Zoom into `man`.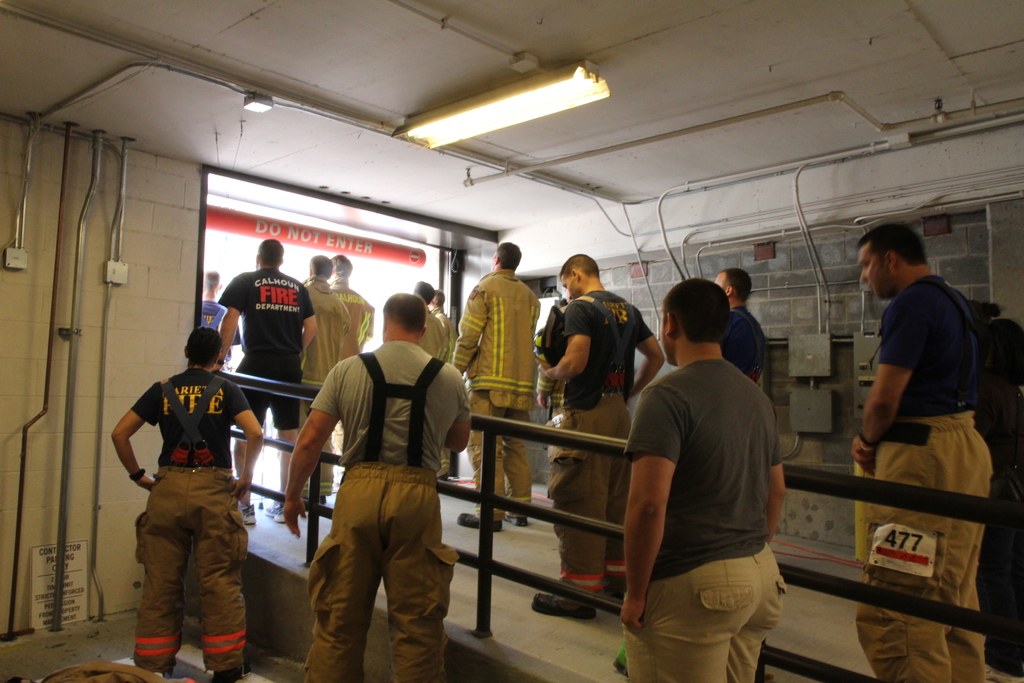
Zoom target: 452:236:545:536.
